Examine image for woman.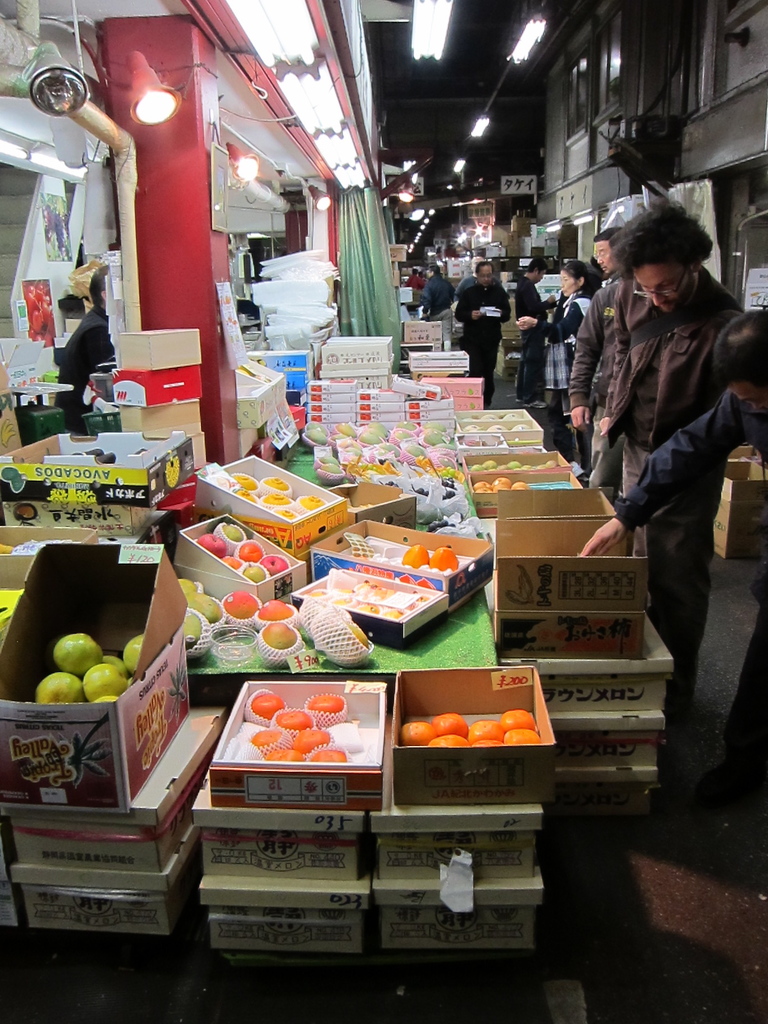
Examination result: 516:255:591:452.
